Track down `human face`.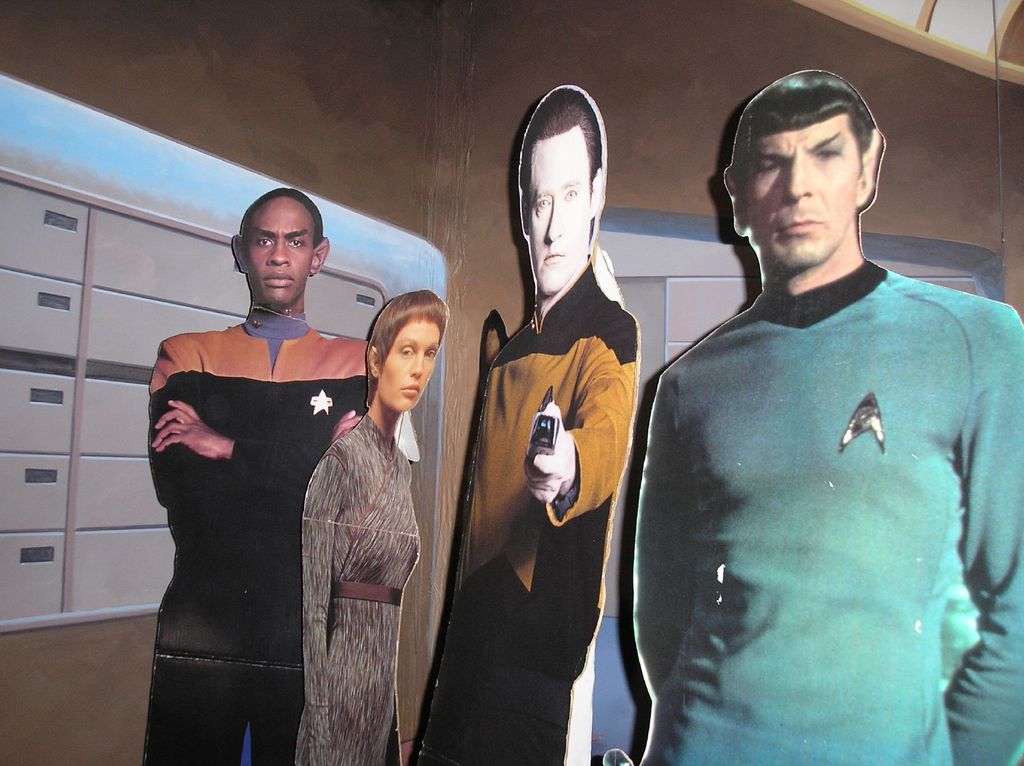
Tracked to region(251, 200, 314, 301).
